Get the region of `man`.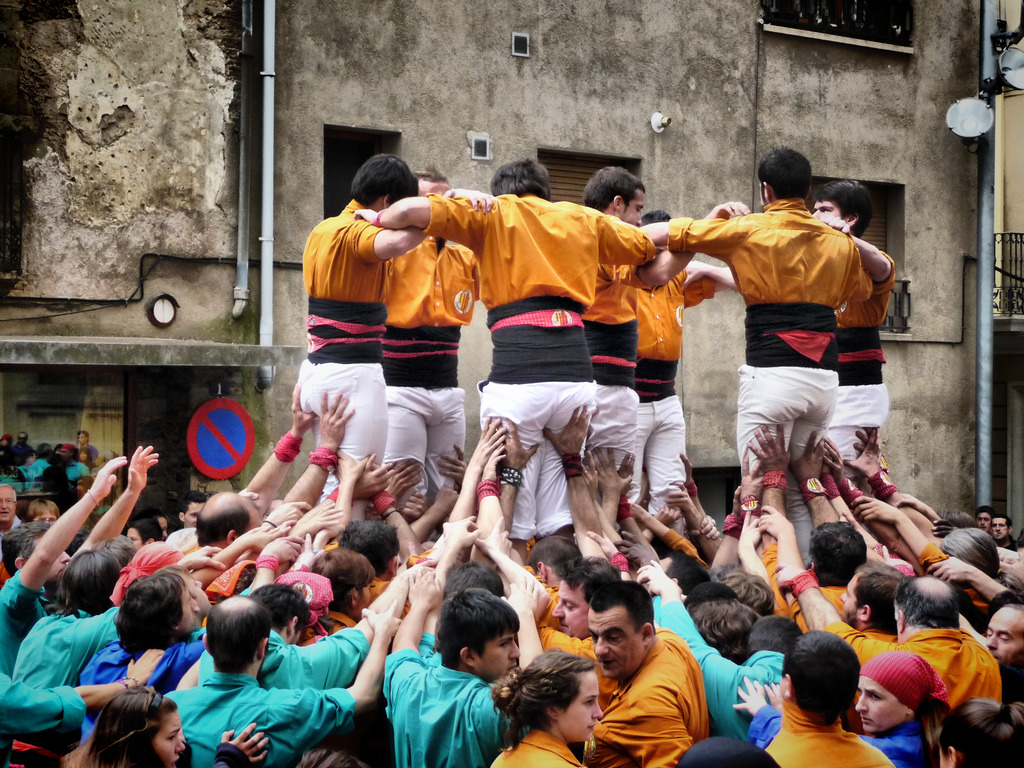
bbox=[301, 150, 495, 522].
